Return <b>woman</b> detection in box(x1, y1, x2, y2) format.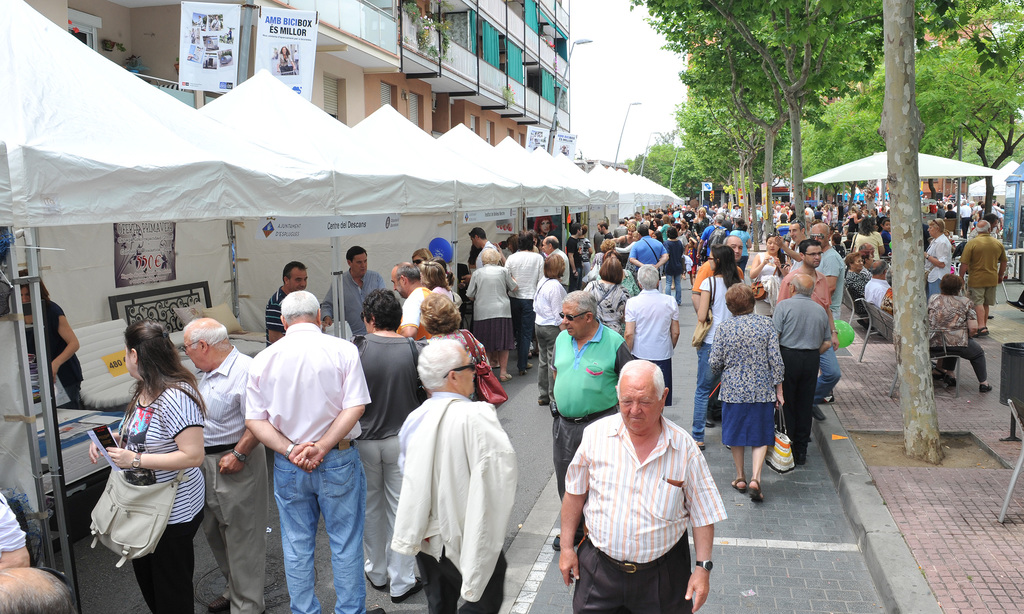
box(689, 243, 745, 450).
